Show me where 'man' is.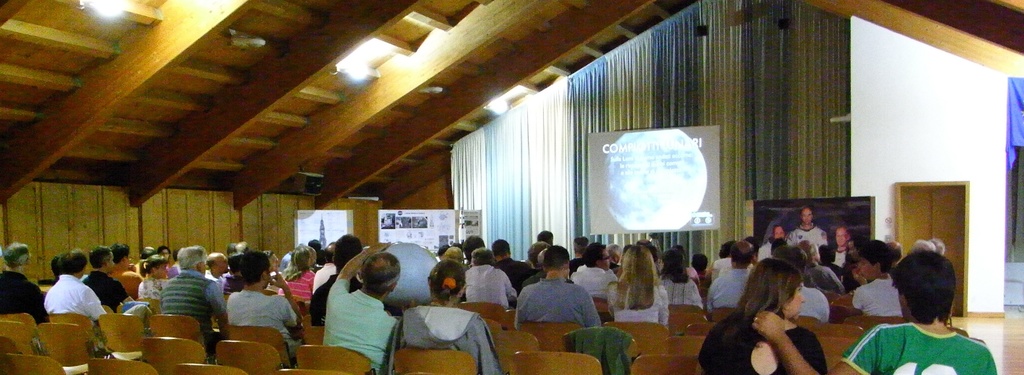
'man' is at region(705, 244, 732, 274).
